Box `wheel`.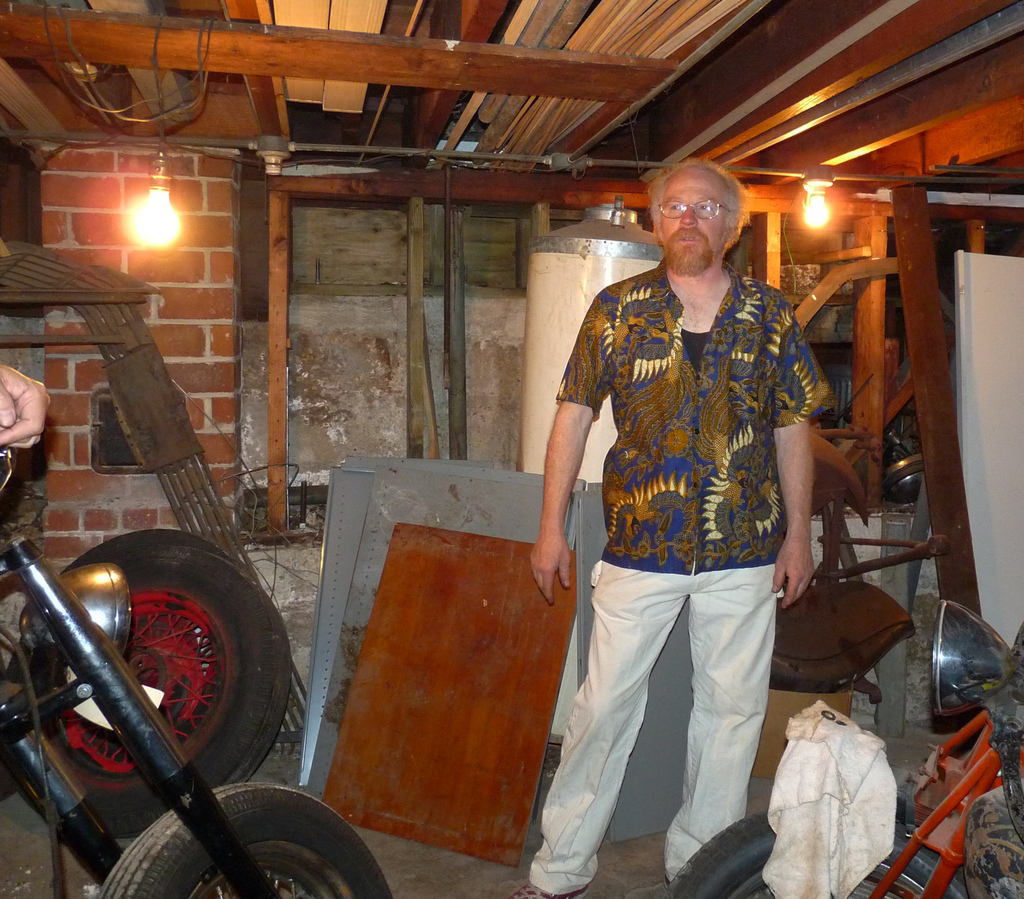
bbox(99, 784, 392, 898).
